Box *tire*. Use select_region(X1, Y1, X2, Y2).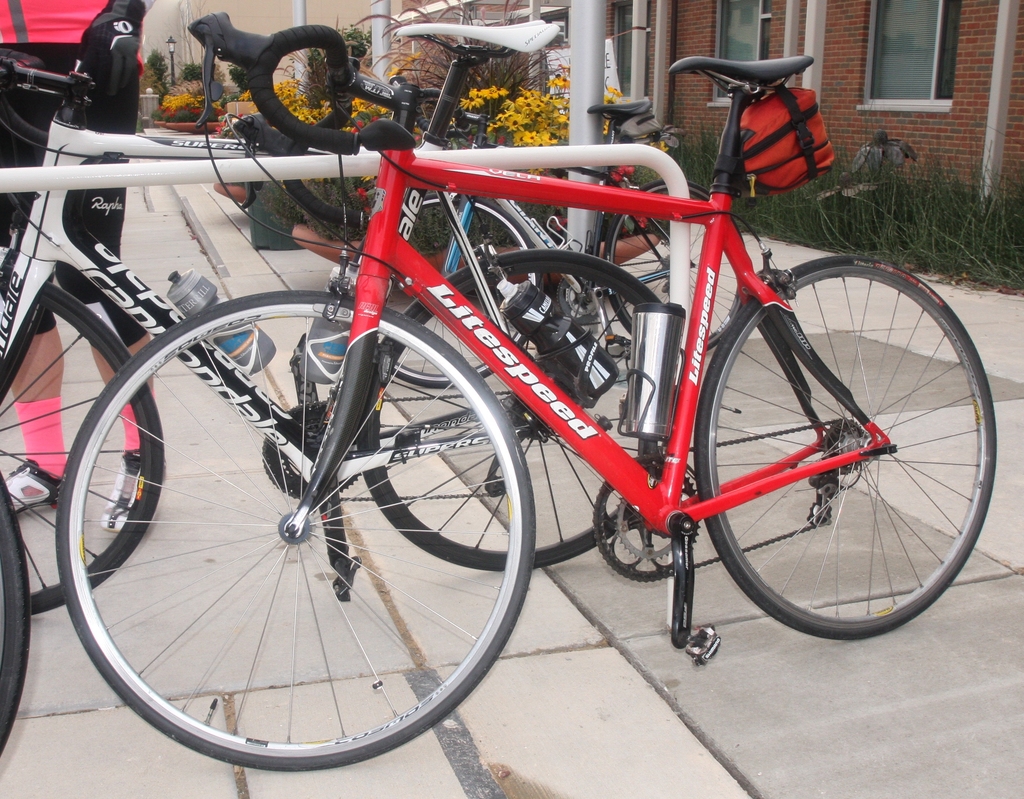
select_region(691, 251, 997, 641).
